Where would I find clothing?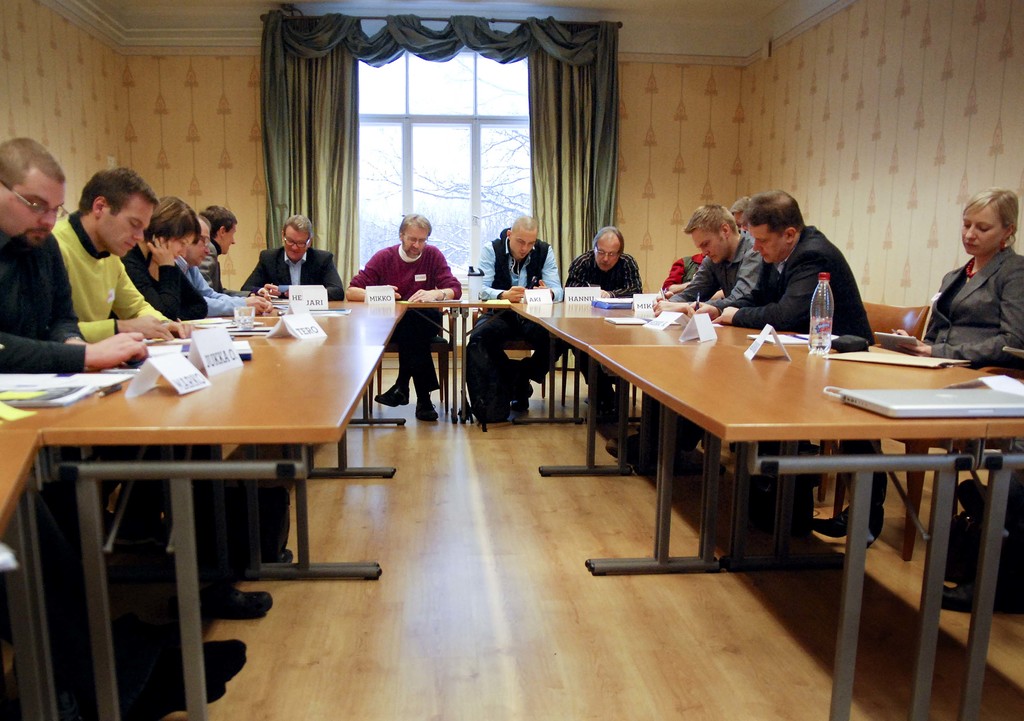
At [left=185, top=252, right=241, bottom=321].
